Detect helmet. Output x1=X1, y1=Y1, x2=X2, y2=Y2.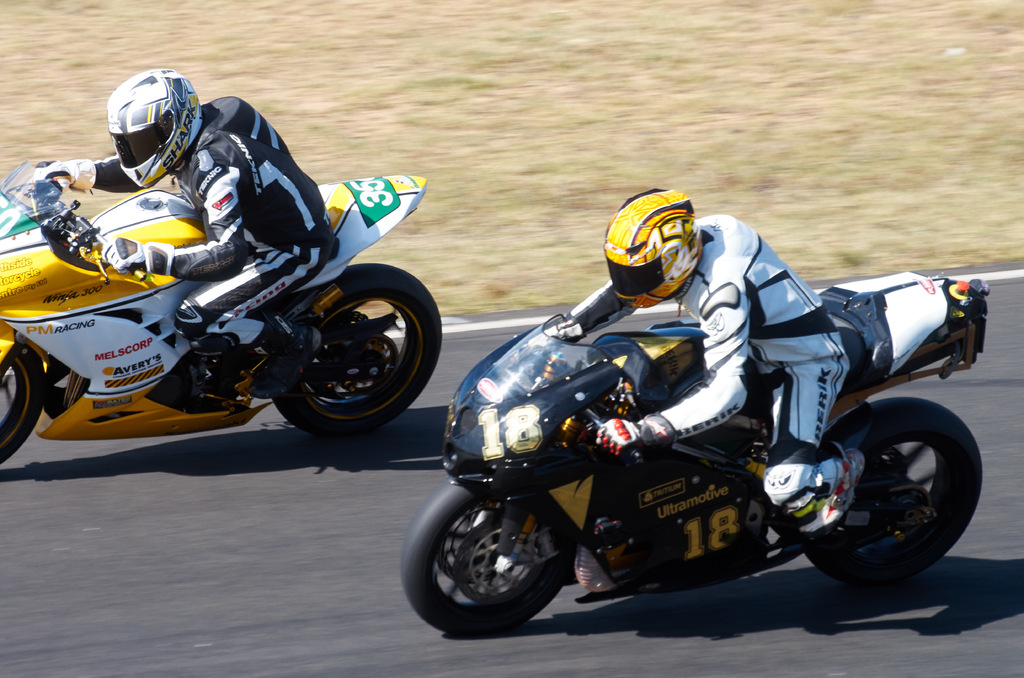
x1=104, y1=65, x2=203, y2=186.
